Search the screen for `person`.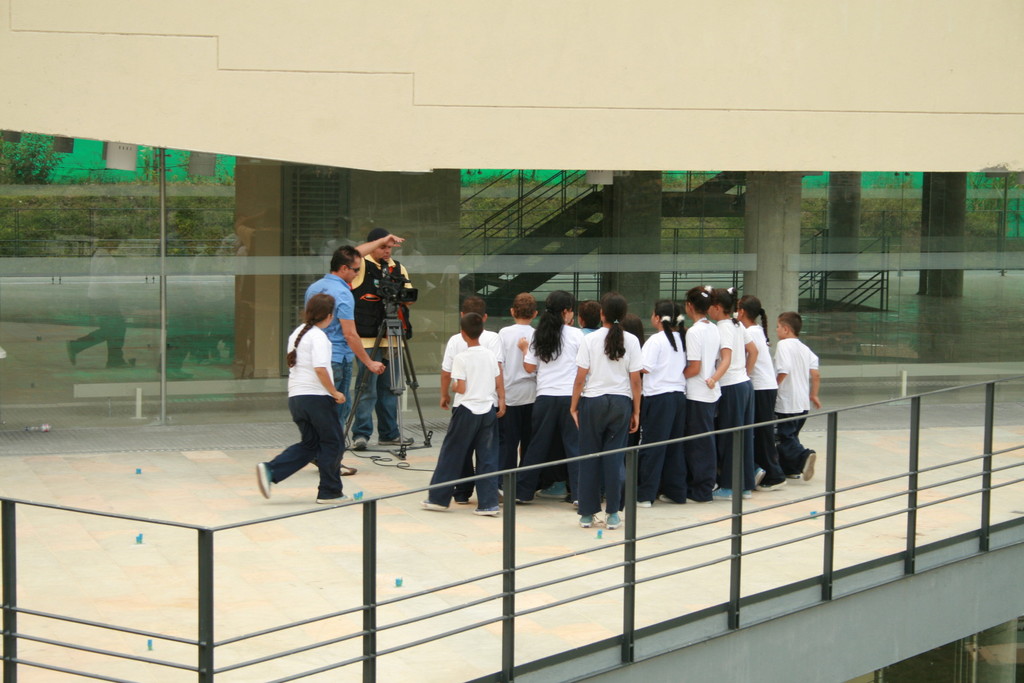
Found at <region>500, 298, 544, 478</region>.
